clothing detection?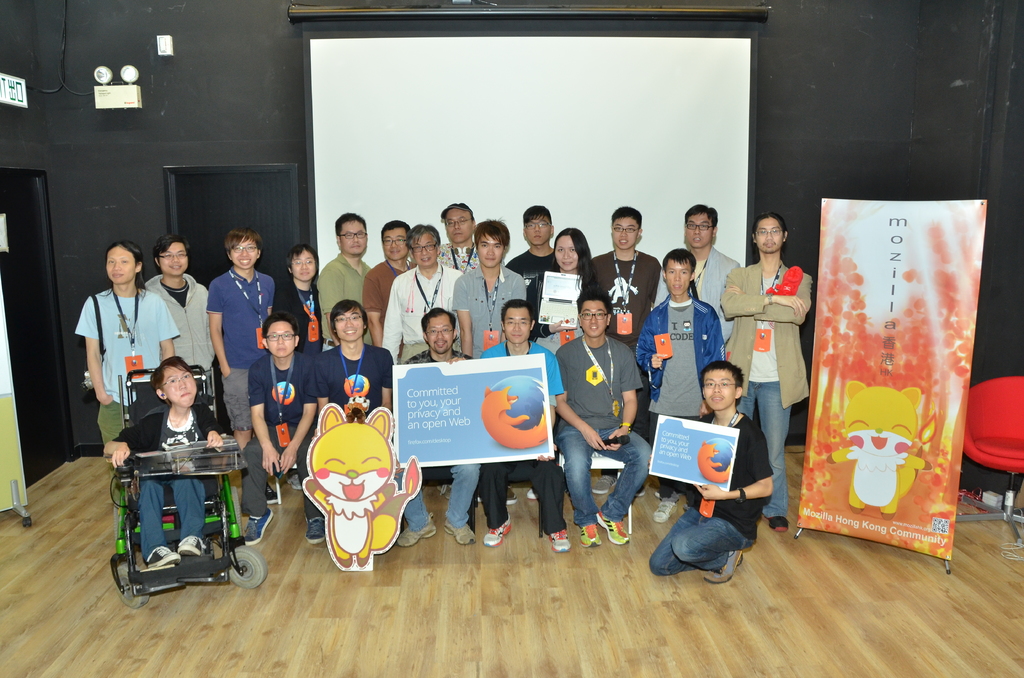
bbox(147, 280, 236, 429)
